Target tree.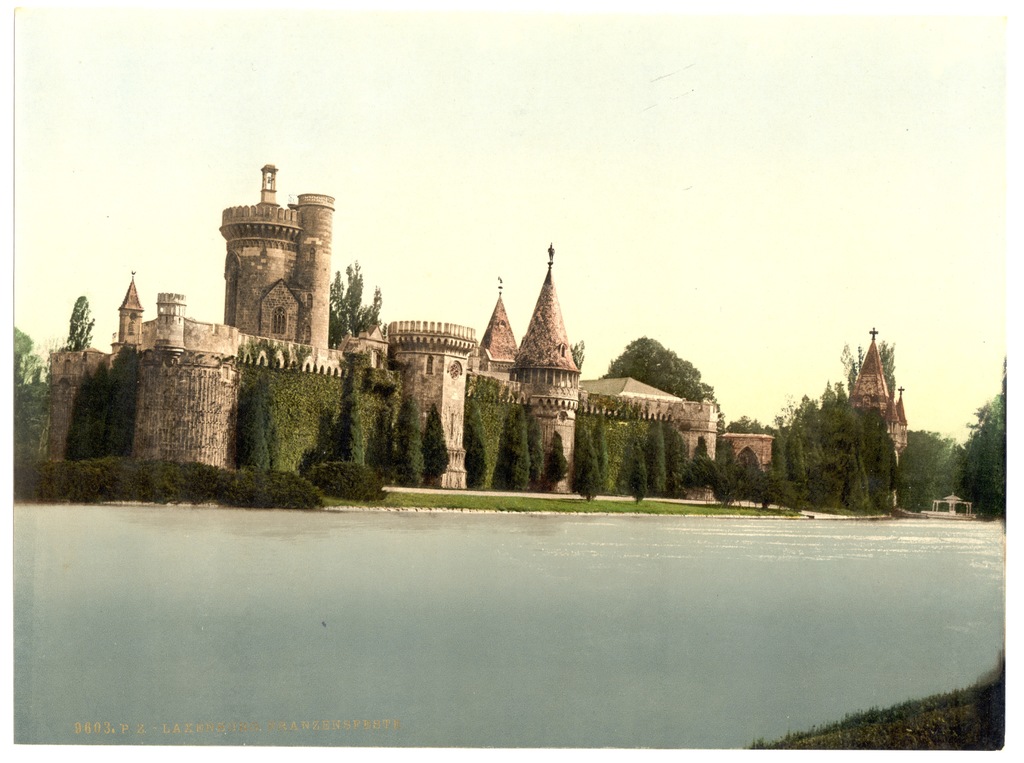
Target region: <region>231, 381, 273, 474</region>.
